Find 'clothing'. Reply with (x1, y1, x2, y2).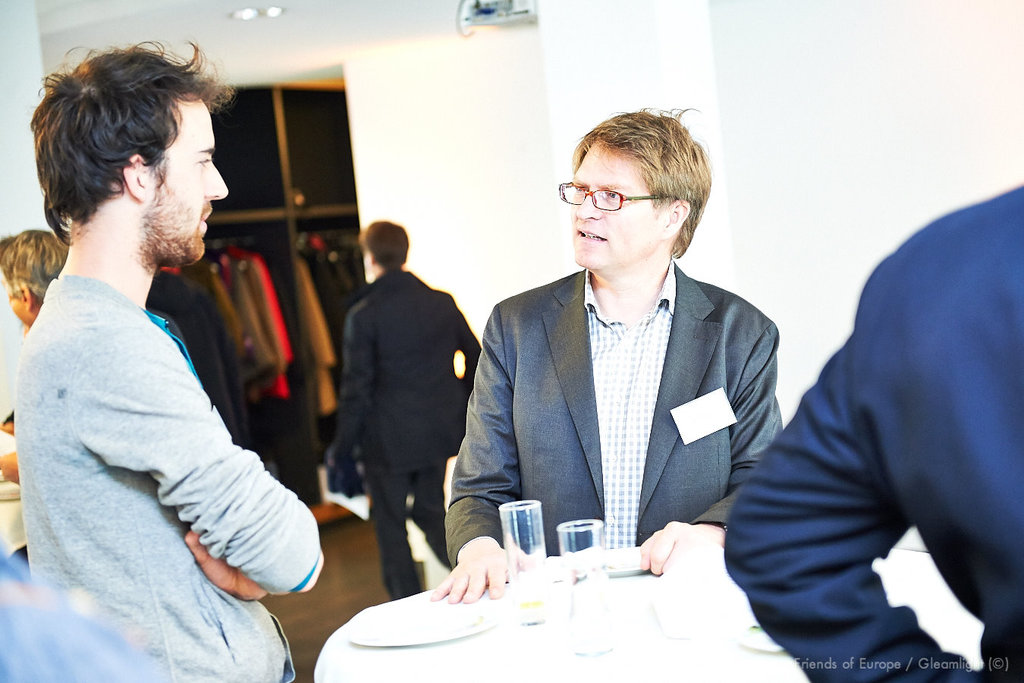
(711, 184, 1022, 682).
